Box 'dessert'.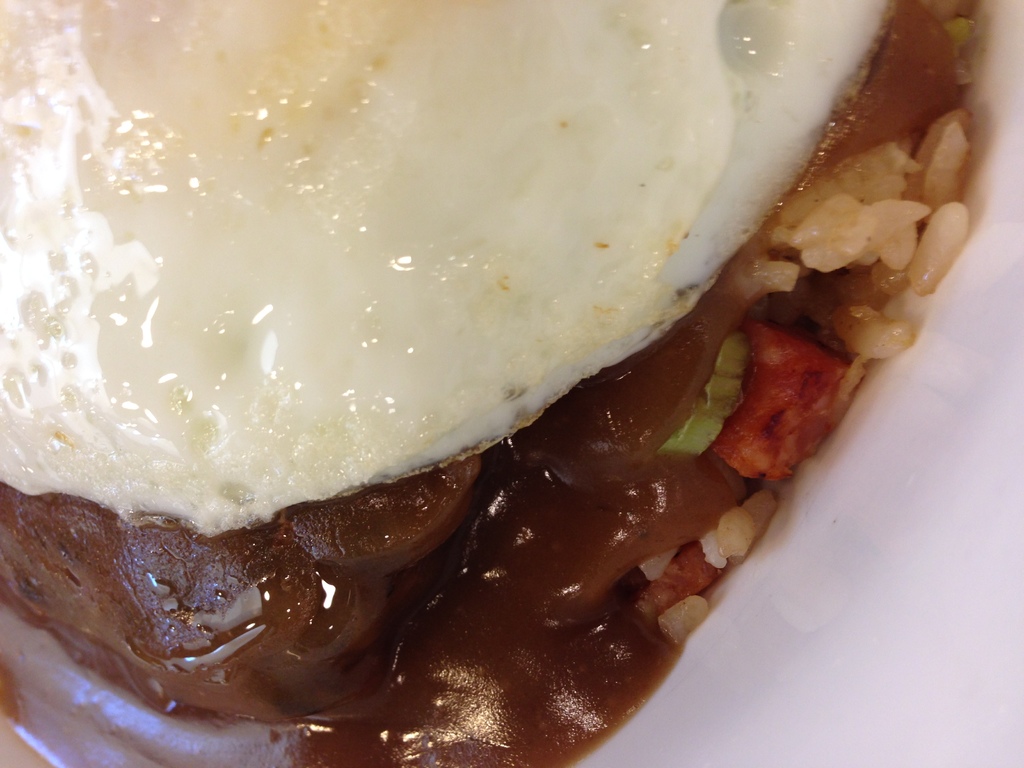
pyautogui.locateOnScreen(0, 1, 984, 767).
